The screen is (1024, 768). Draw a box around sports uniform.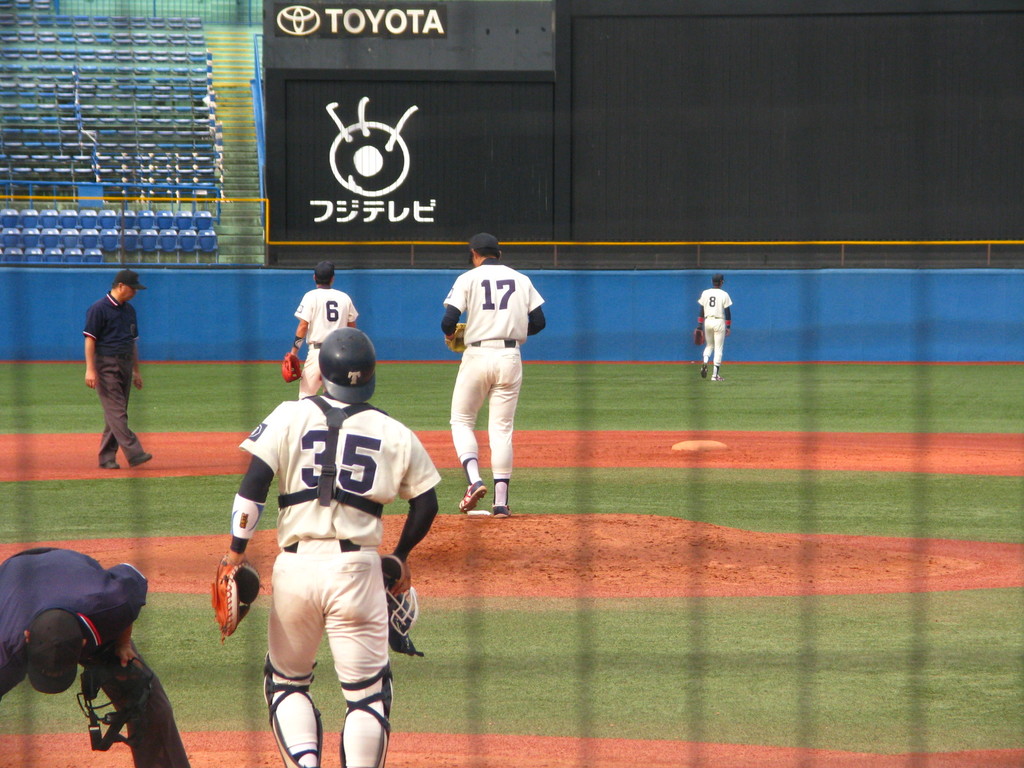
box=[280, 262, 356, 400].
